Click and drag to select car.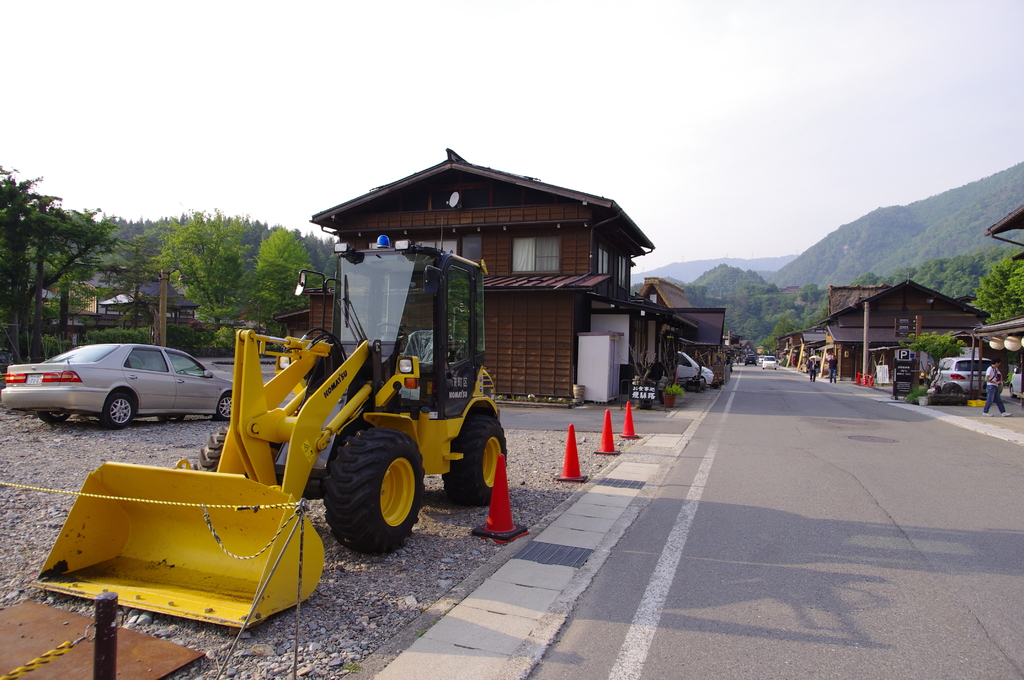
Selection: (744, 352, 757, 366).
